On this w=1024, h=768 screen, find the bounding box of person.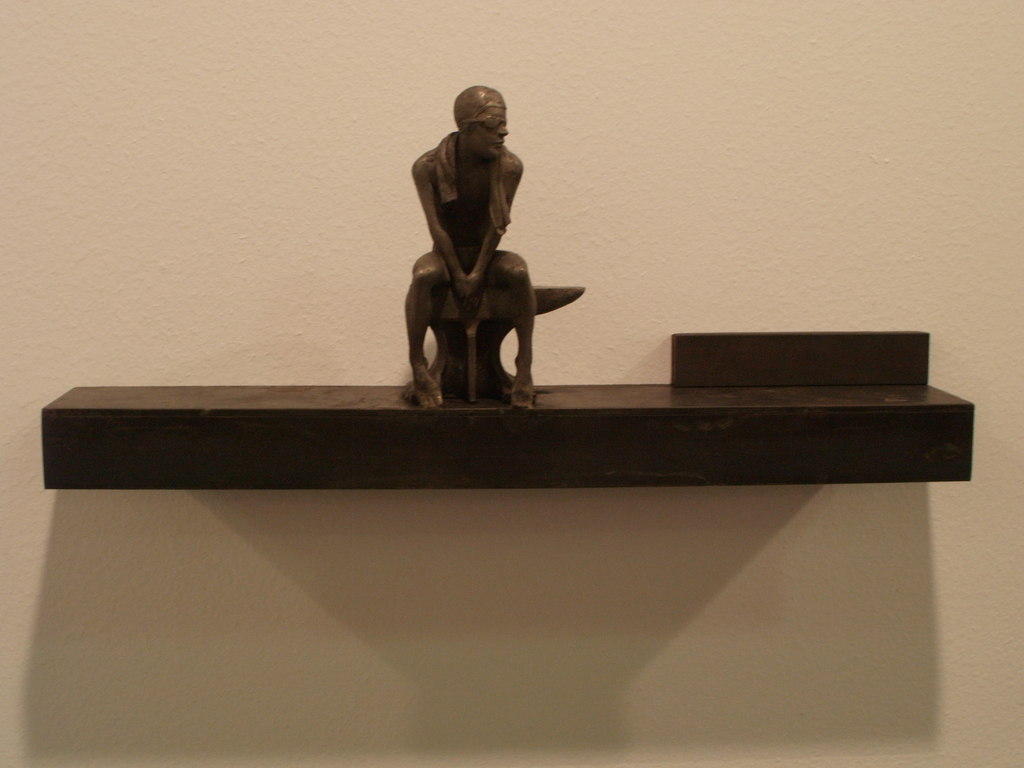
Bounding box: {"x1": 399, "y1": 80, "x2": 569, "y2": 406}.
